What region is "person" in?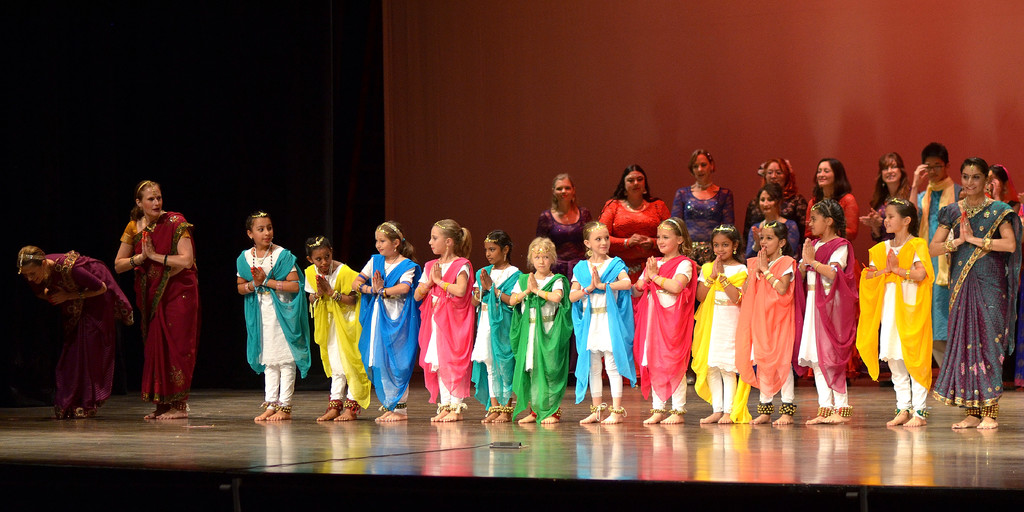
x1=919, y1=159, x2=1023, y2=435.
